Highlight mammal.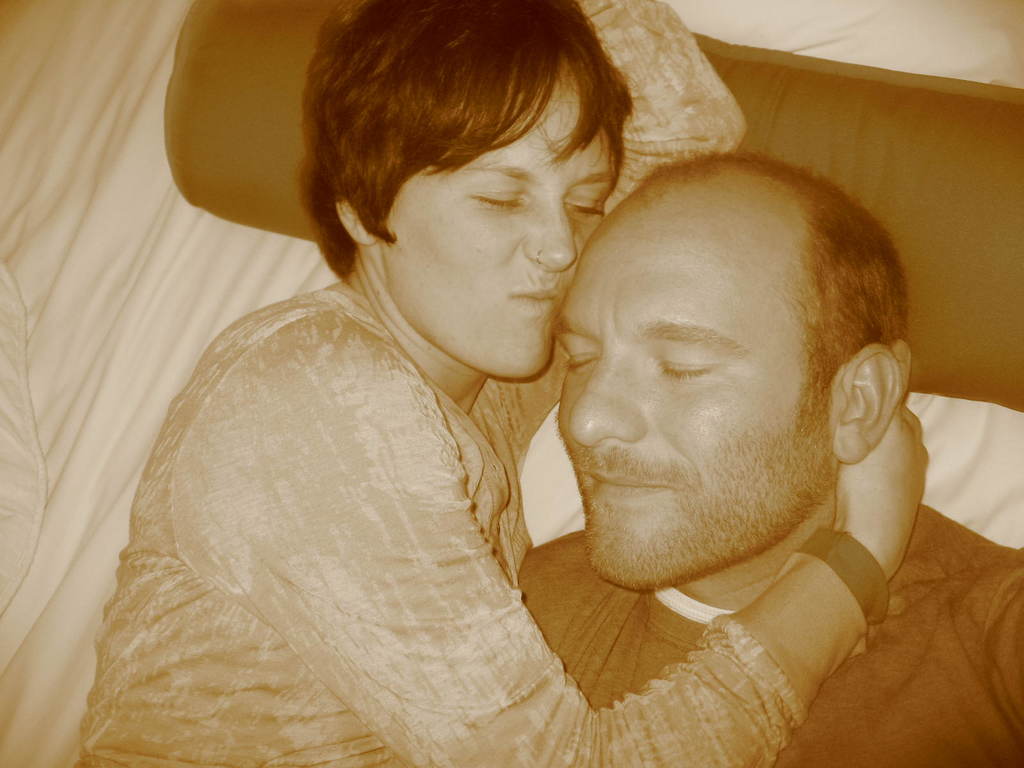
Highlighted region: [left=506, top=152, right=1023, bottom=767].
